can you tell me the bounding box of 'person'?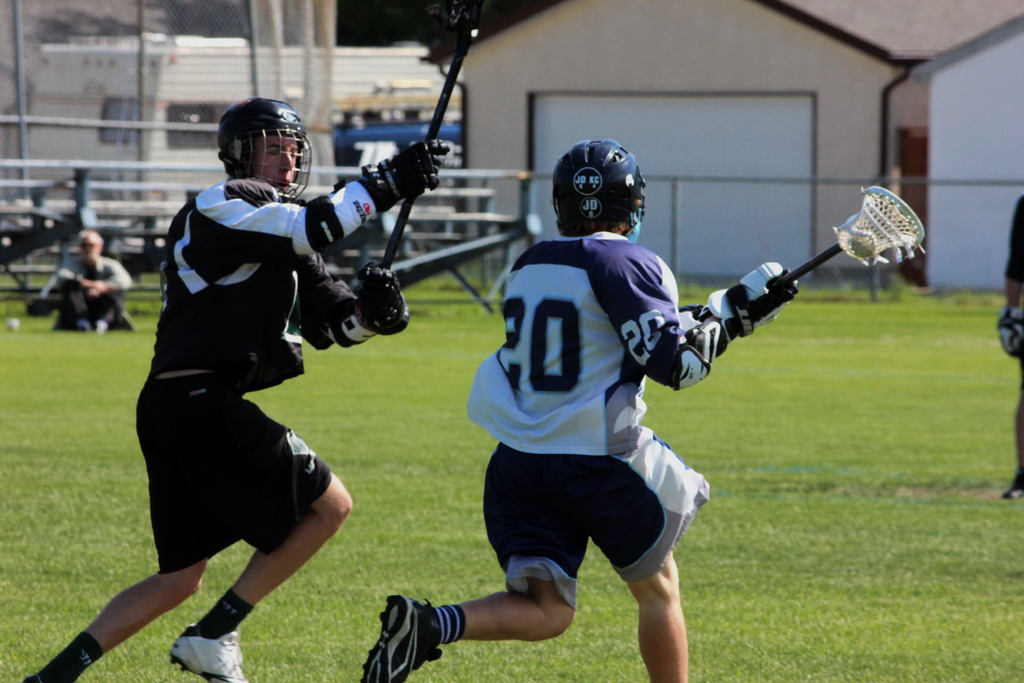
bbox=(355, 136, 798, 682).
